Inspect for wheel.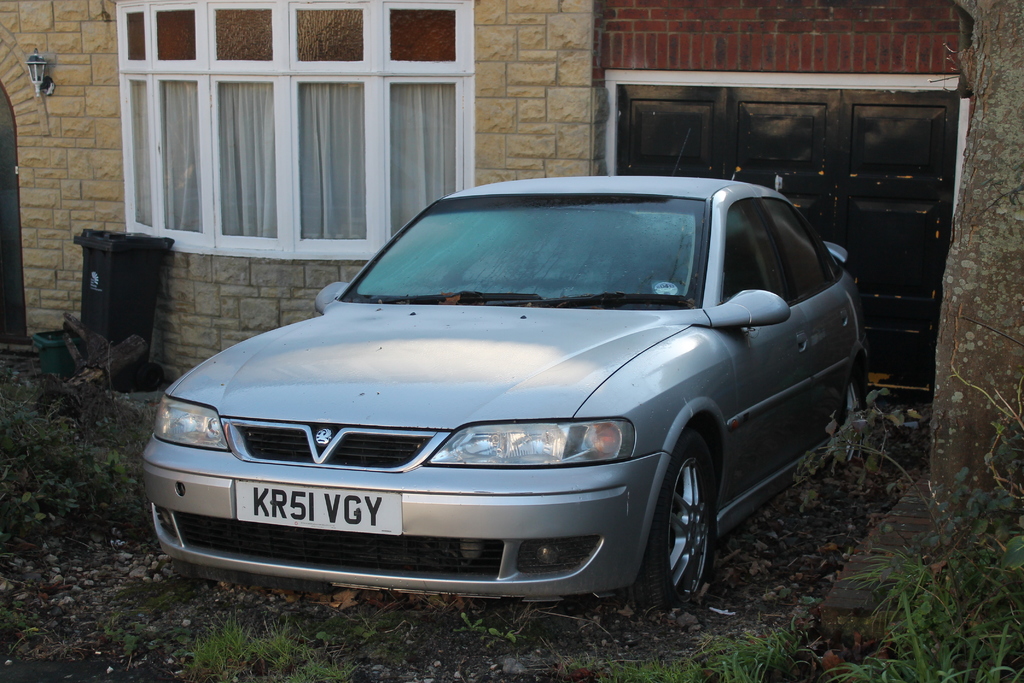
Inspection: 829/364/866/470.
